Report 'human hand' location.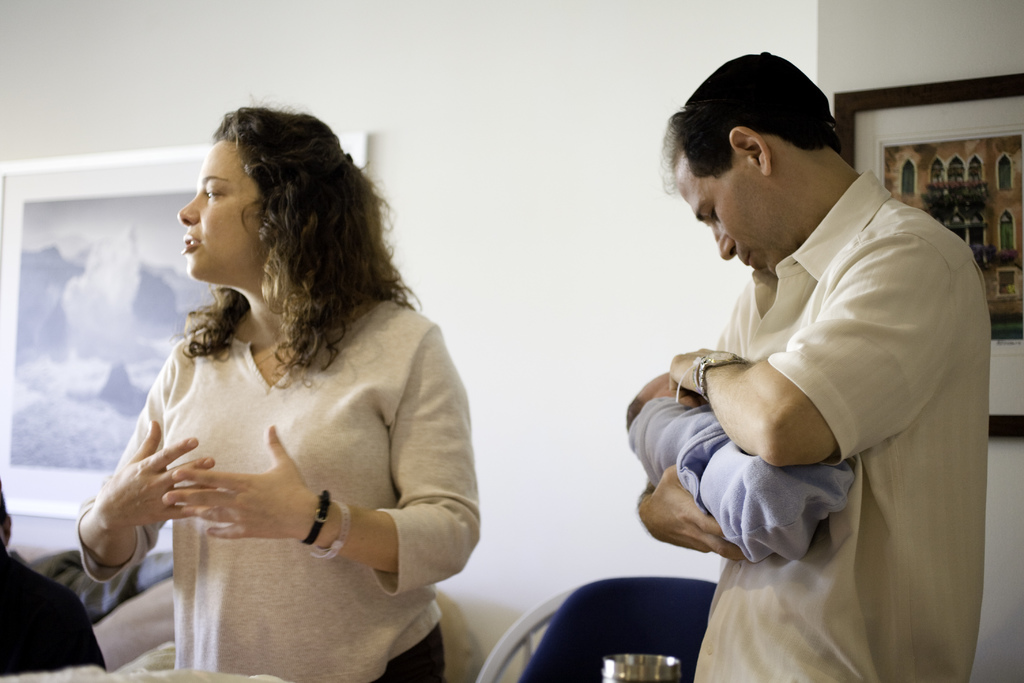
Report: (left=665, top=345, right=746, bottom=398).
